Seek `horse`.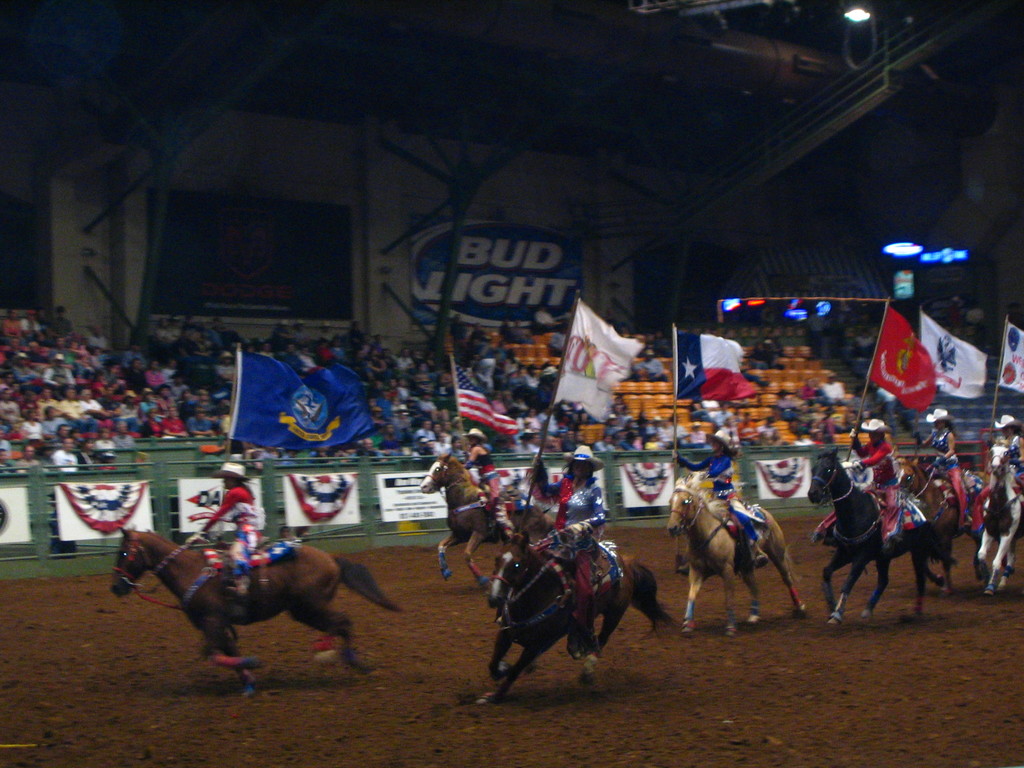
left=108, top=522, right=406, bottom=698.
